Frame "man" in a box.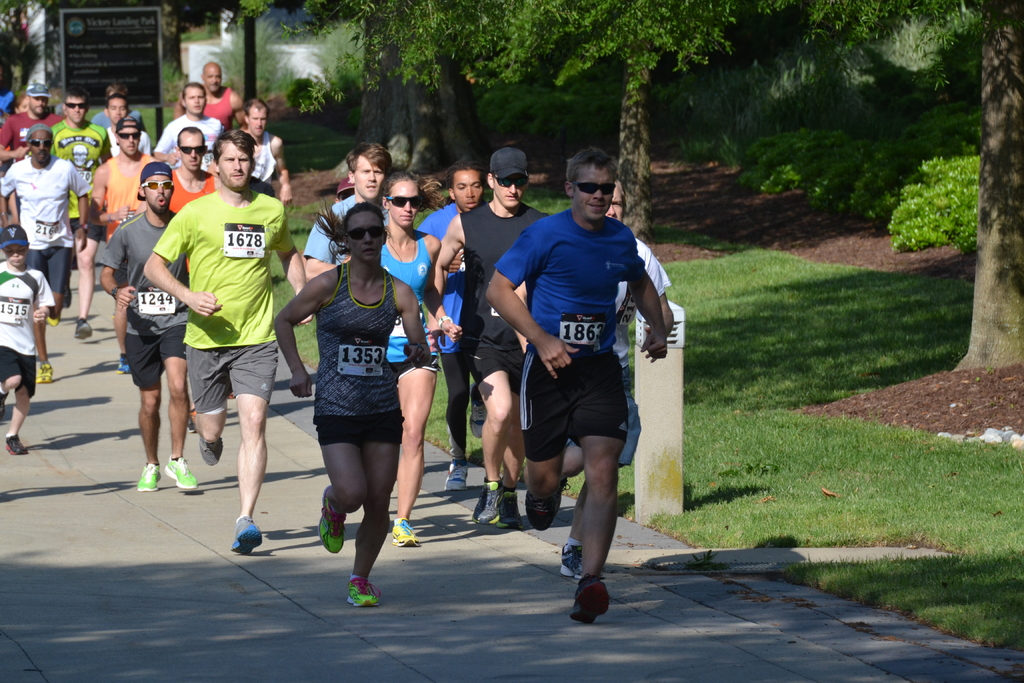
[x1=175, y1=57, x2=245, y2=135].
